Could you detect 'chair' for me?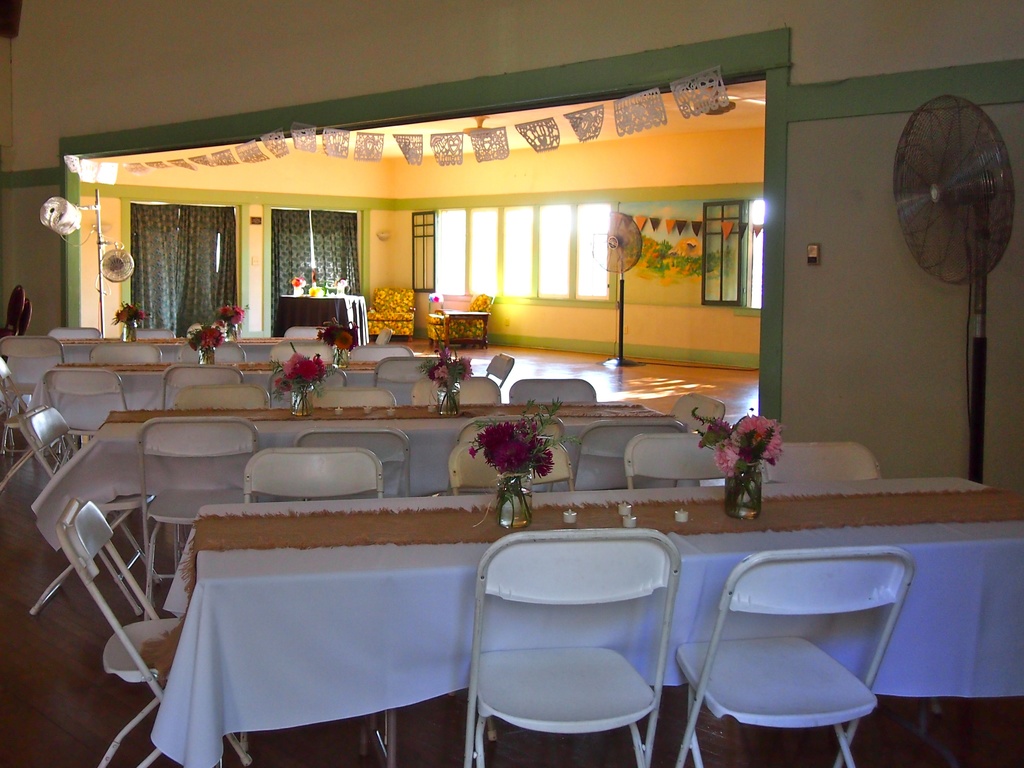
Detection result: crop(0, 355, 65, 492).
